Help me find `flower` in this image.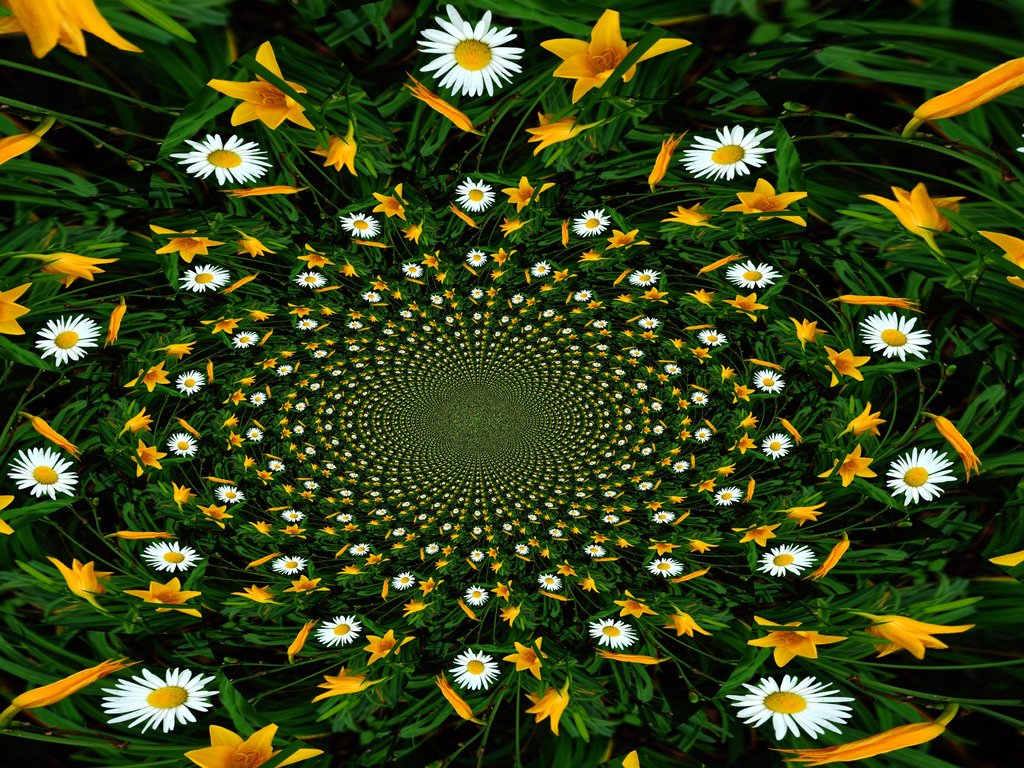
Found it: <region>232, 585, 275, 604</region>.
